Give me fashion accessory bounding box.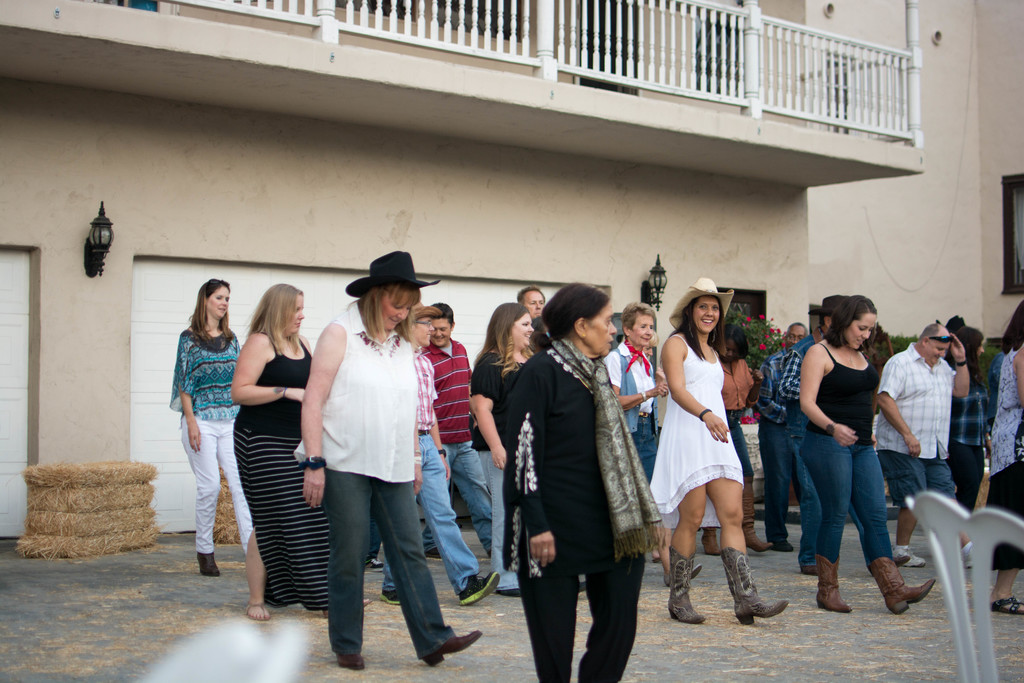
box=[953, 356, 972, 369].
